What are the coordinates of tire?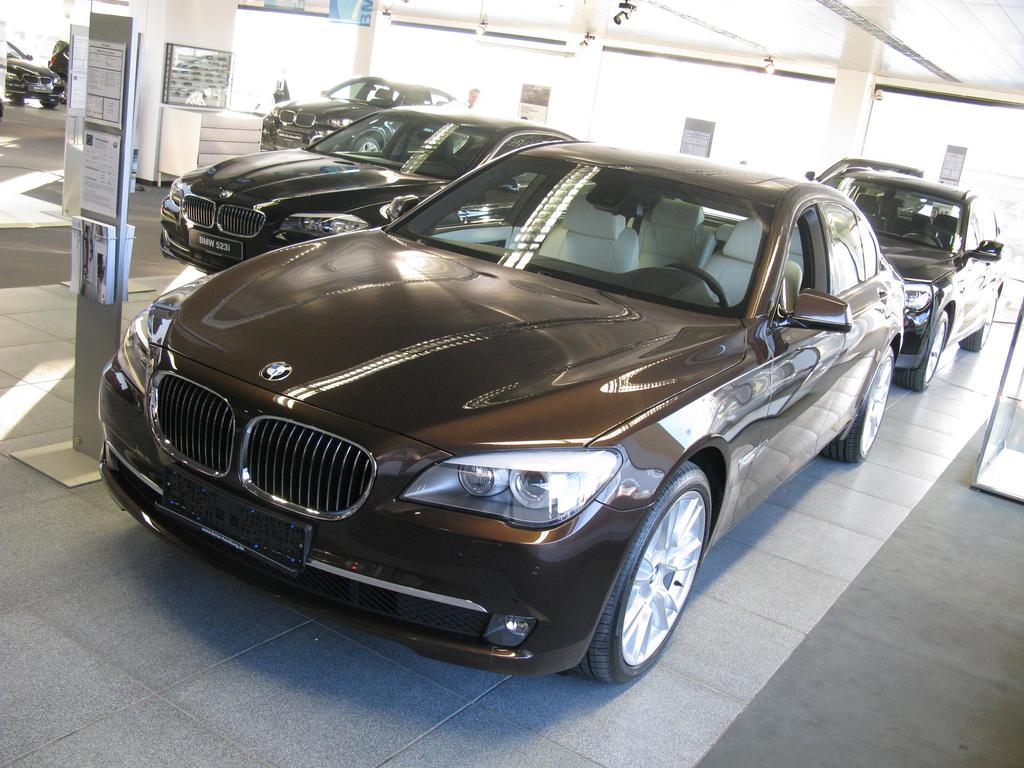
[x1=570, y1=463, x2=734, y2=687].
